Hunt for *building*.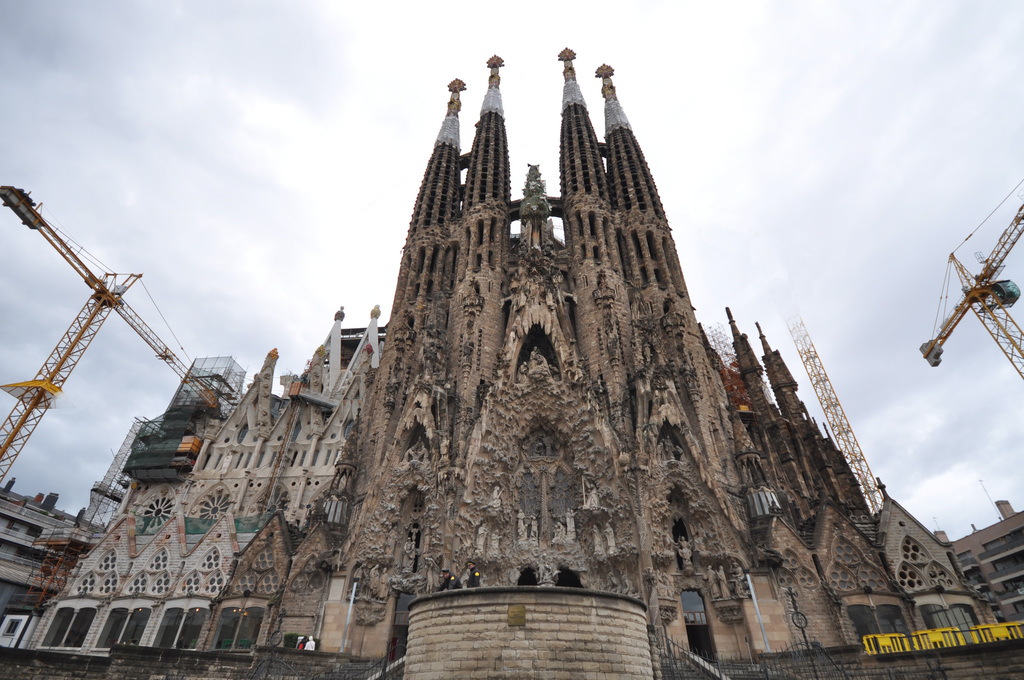
Hunted down at BBox(0, 476, 78, 608).
